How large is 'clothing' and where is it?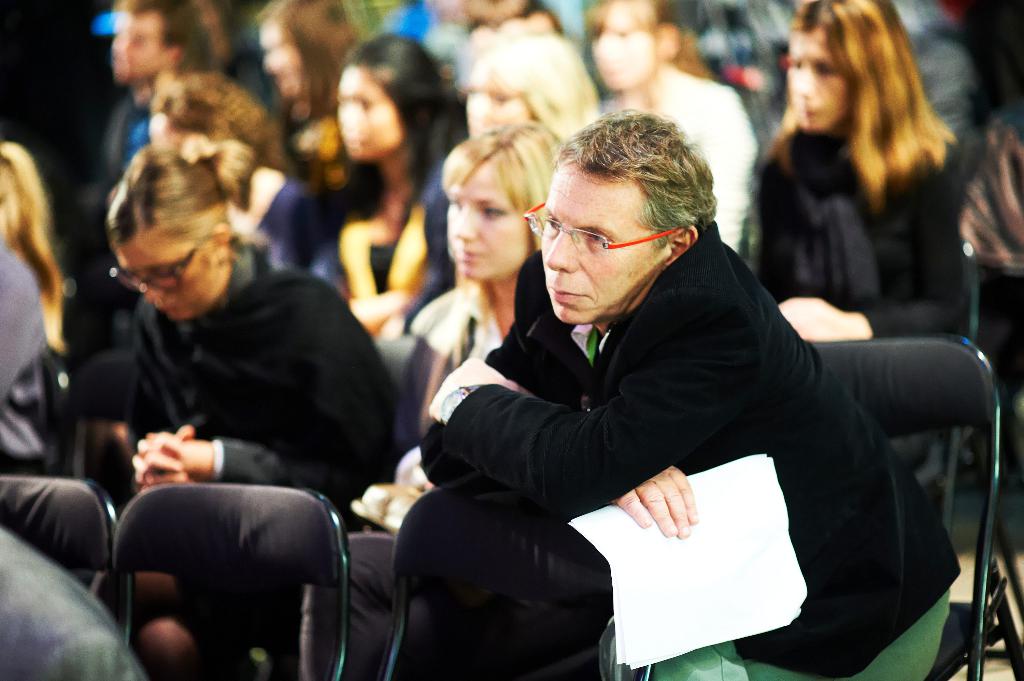
Bounding box: l=0, t=233, r=42, b=472.
